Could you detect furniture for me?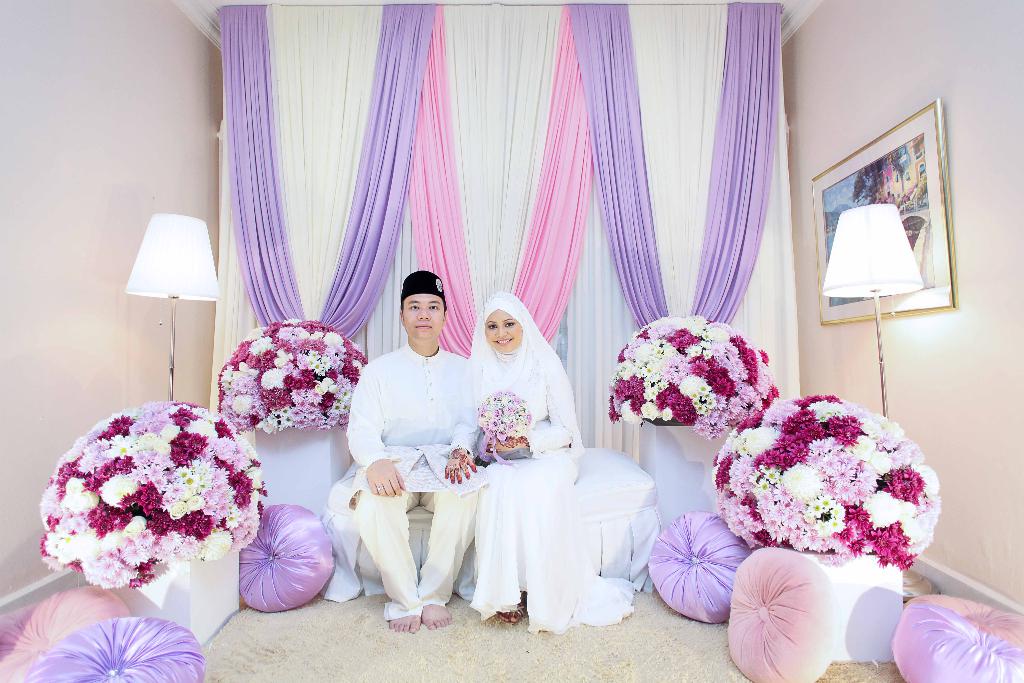
Detection result: [115,539,241,644].
